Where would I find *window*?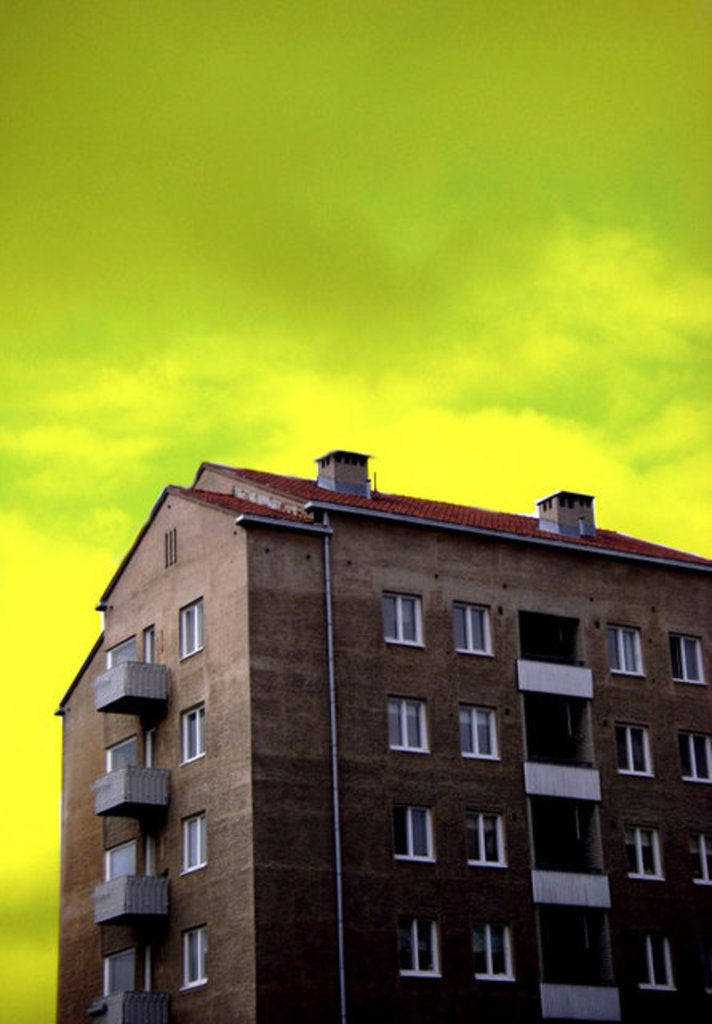
At 102/944/134/994.
